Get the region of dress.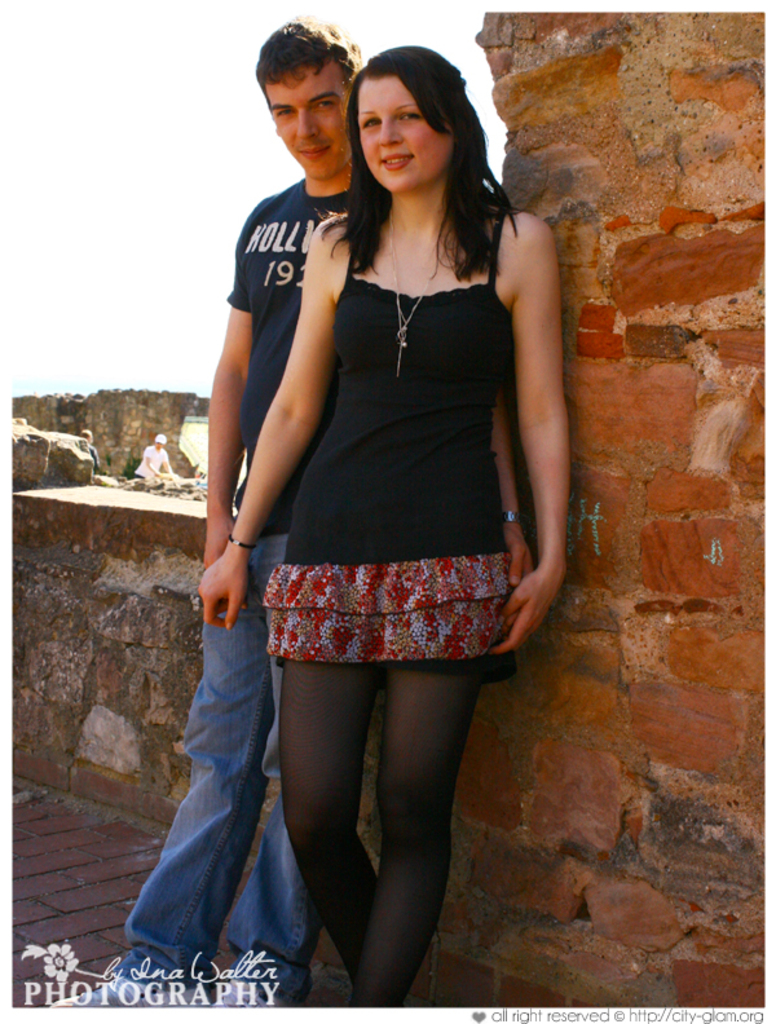
BBox(182, 128, 578, 752).
